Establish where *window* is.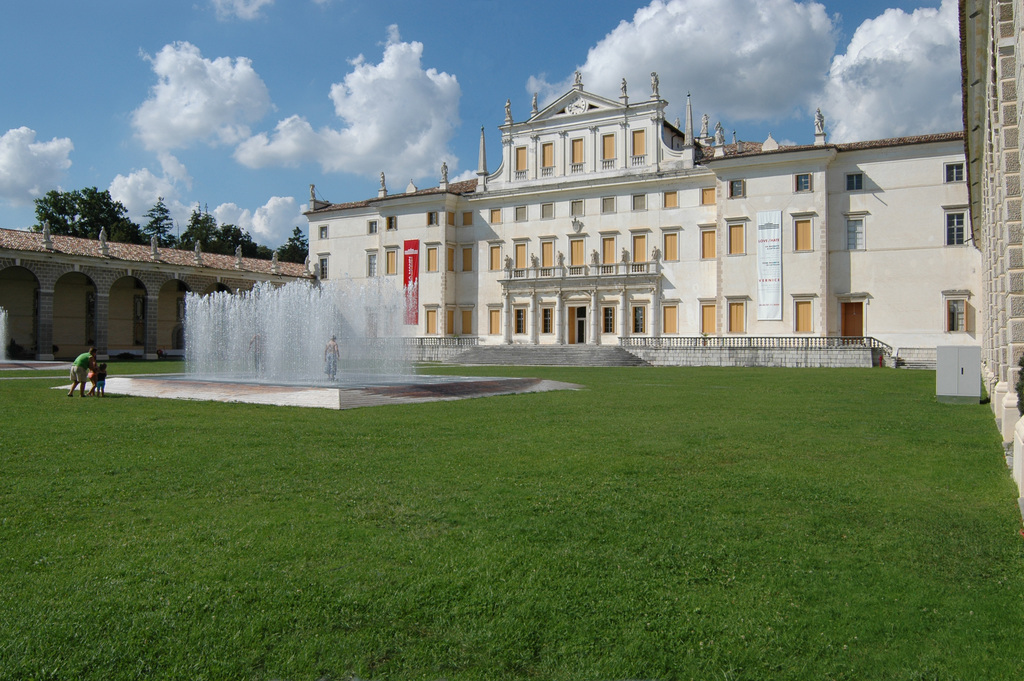
Established at l=664, t=193, r=676, b=208.
